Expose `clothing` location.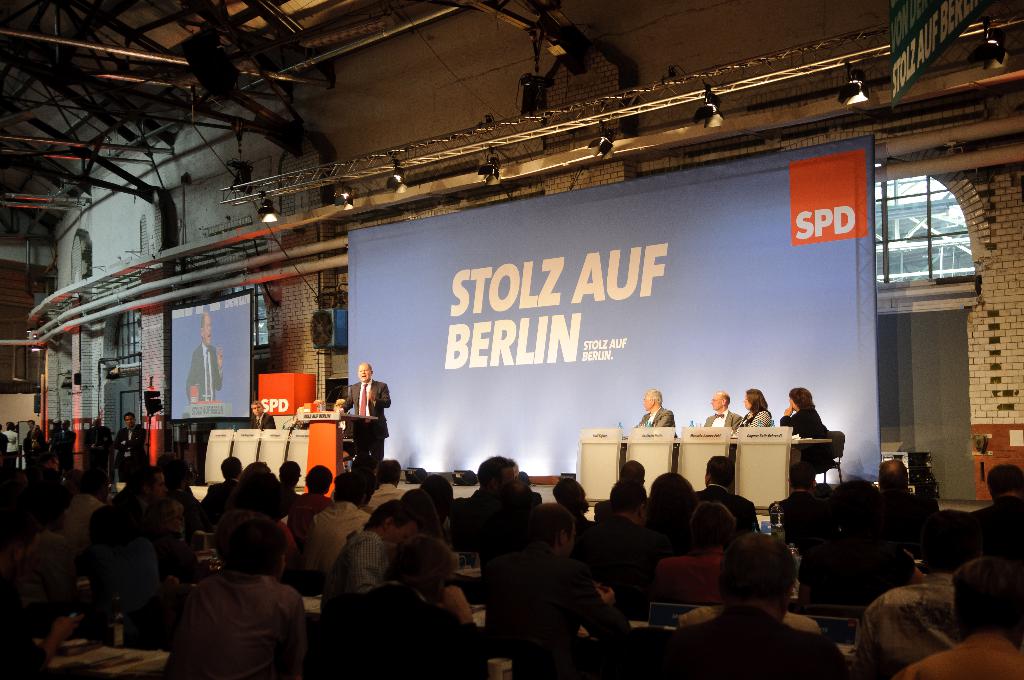
Exposed at <bbox>327, 527, 383, 583</bbox>.
